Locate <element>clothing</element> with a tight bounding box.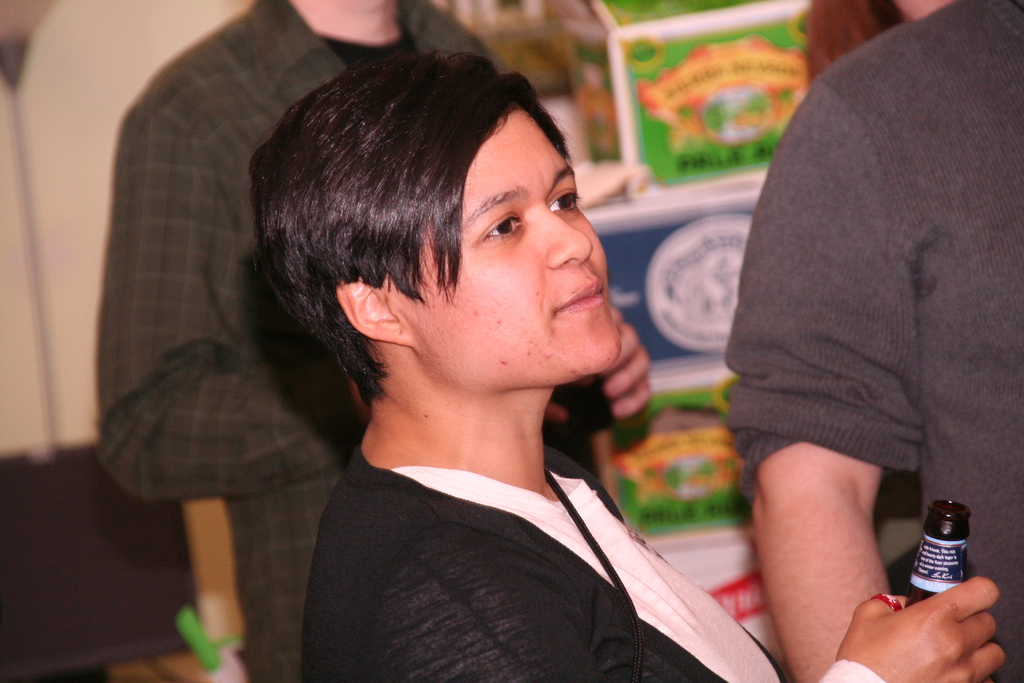
detection(298, 436, 816, 682).
